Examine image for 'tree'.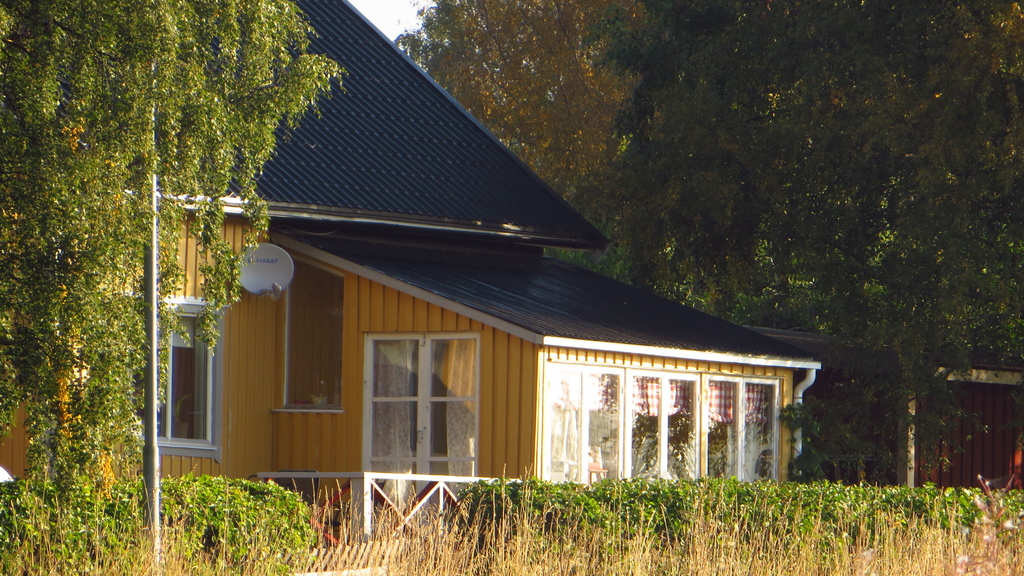
Examination result: 0:0:349:575.
